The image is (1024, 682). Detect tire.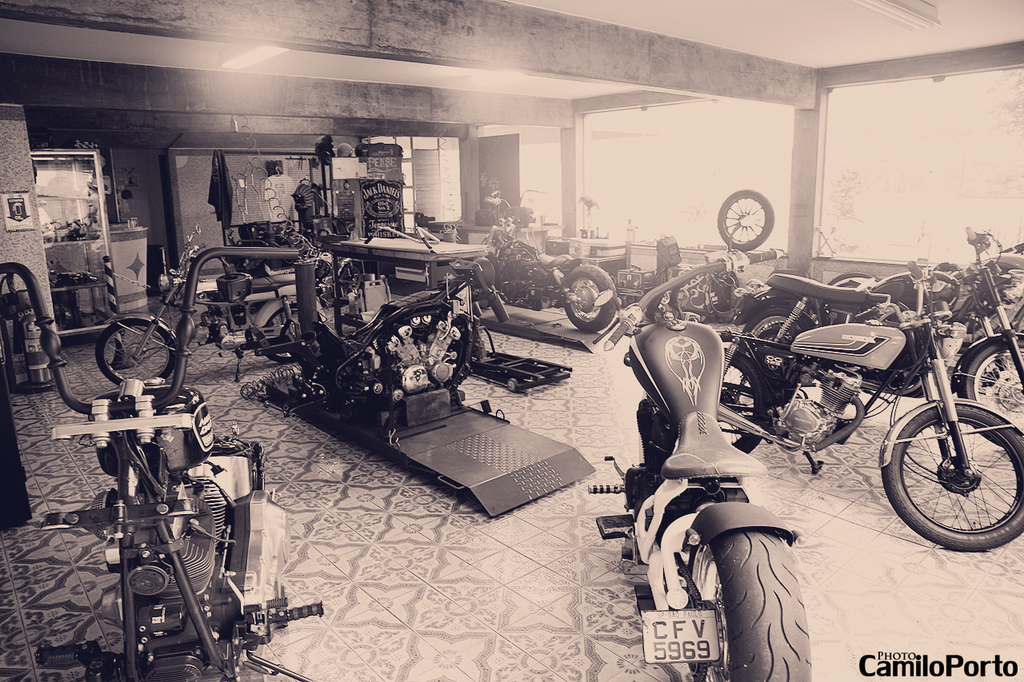
Detection: BBox(554, 262, 622, 333).
